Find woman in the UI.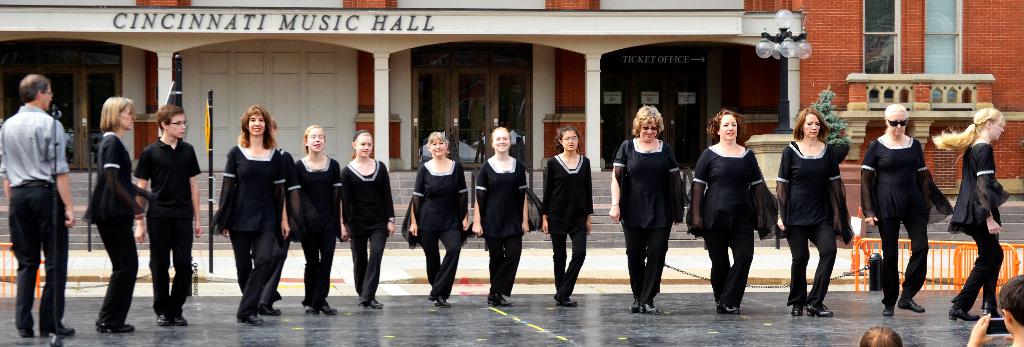
UI element at bbox=[467, 124, 528, 310].
